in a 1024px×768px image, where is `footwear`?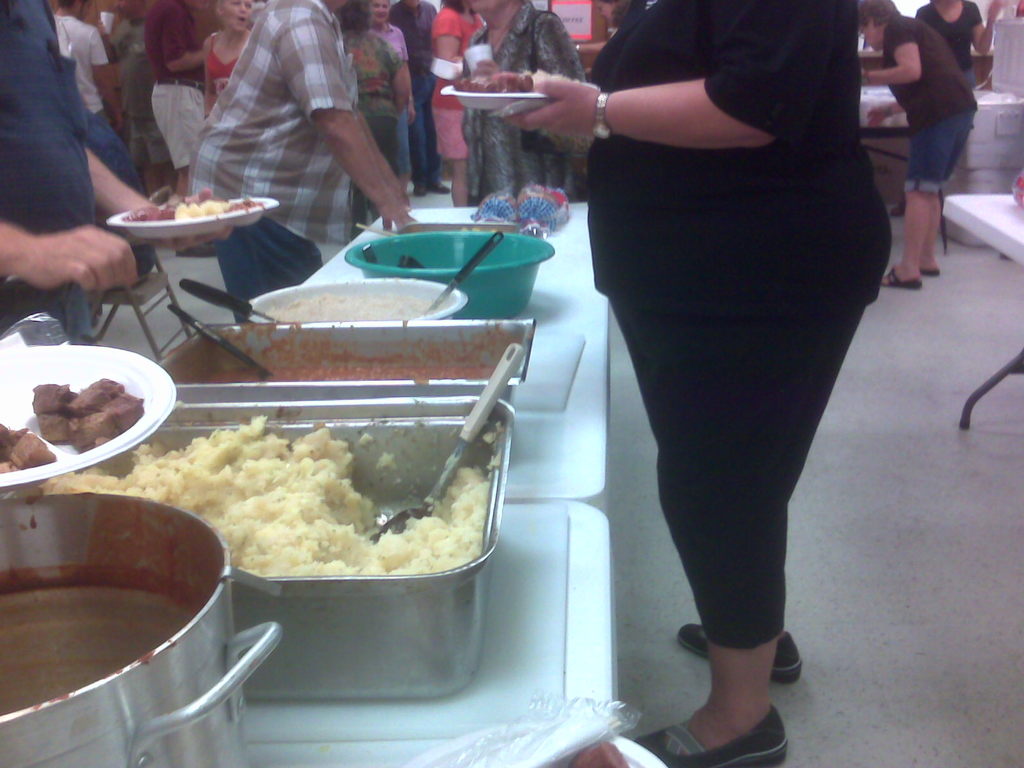
<bbox>882, 262, 920, 285</bbox>.
